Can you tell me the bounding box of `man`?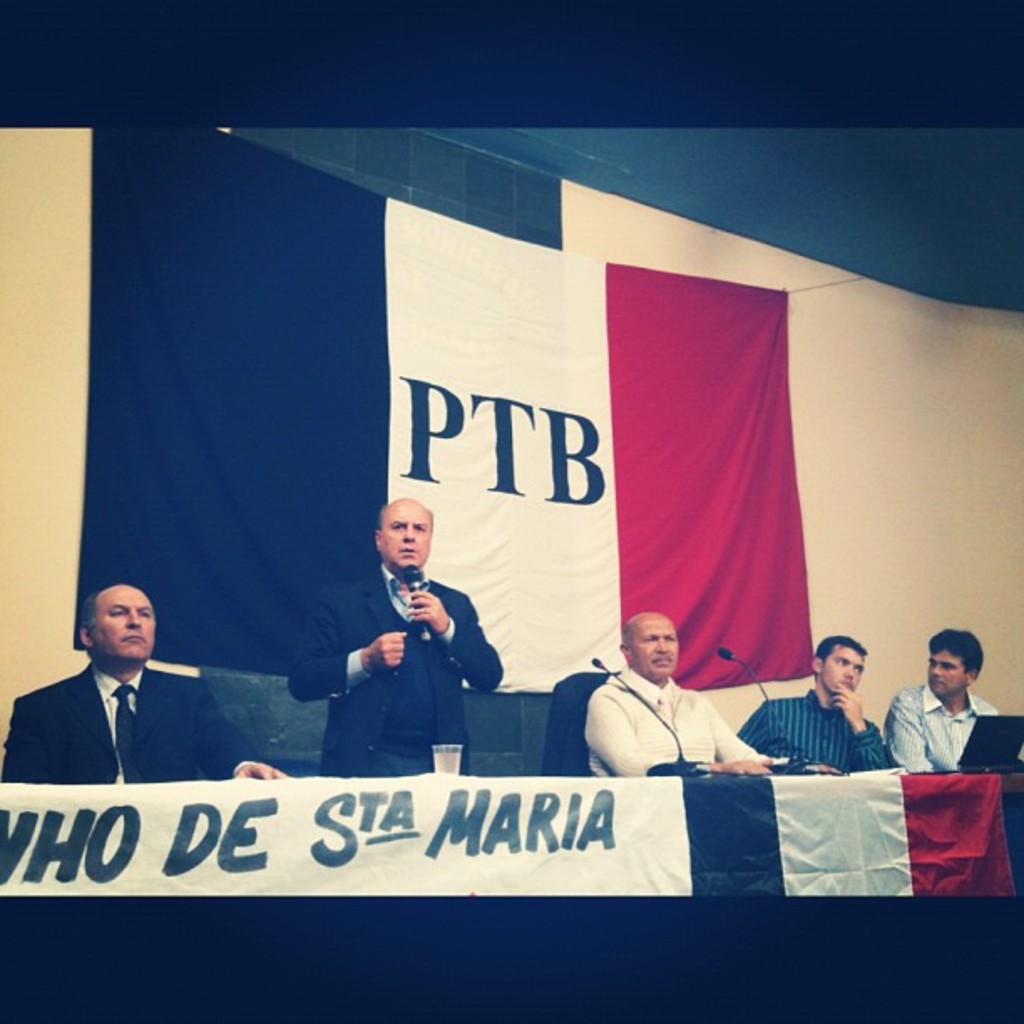
(x1=883, y1=627, x2=1012, y2=766).
